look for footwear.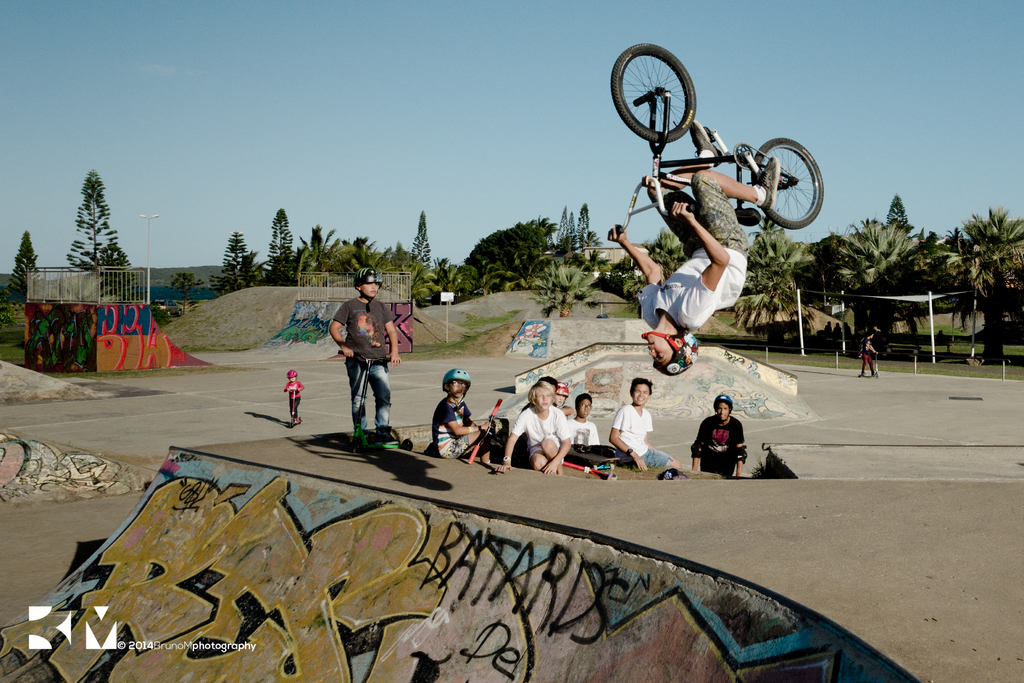
Found: crop(353, 425, 375, 451).
